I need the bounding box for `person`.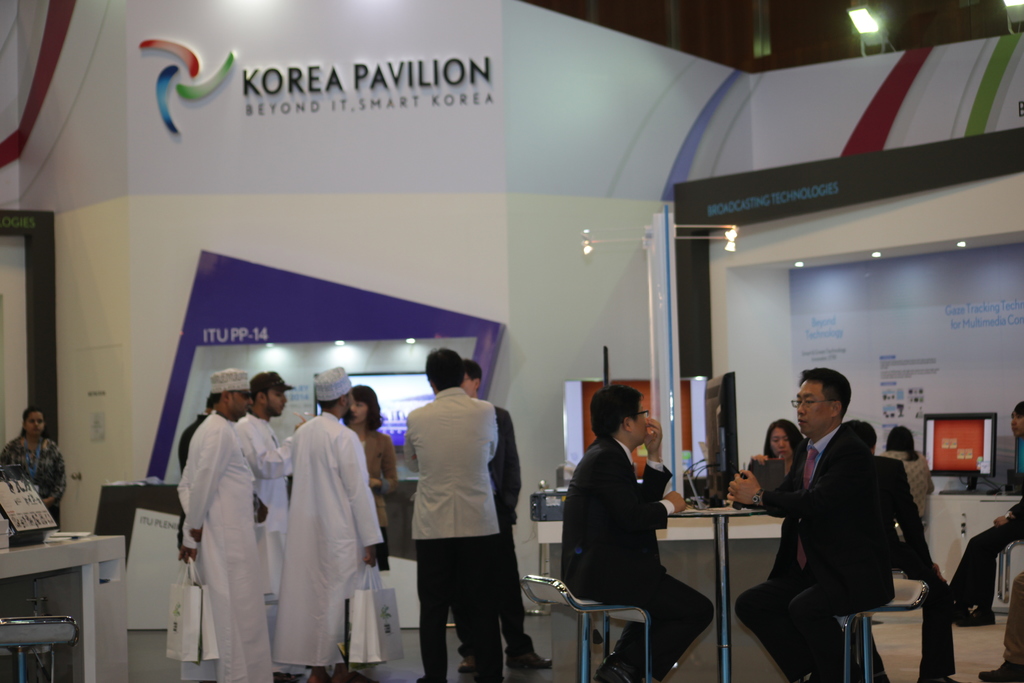
Here it is: <region>831, 423, 935, 682</region>.
